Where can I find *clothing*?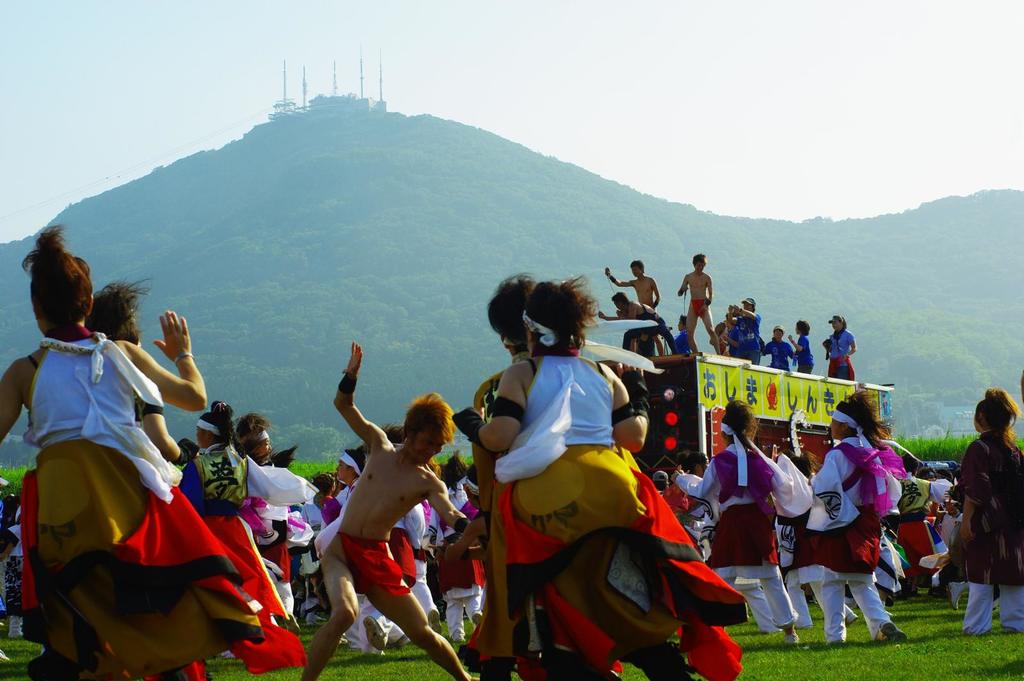
You can find it at (left=421, top=485, right=481, bottom=649).
